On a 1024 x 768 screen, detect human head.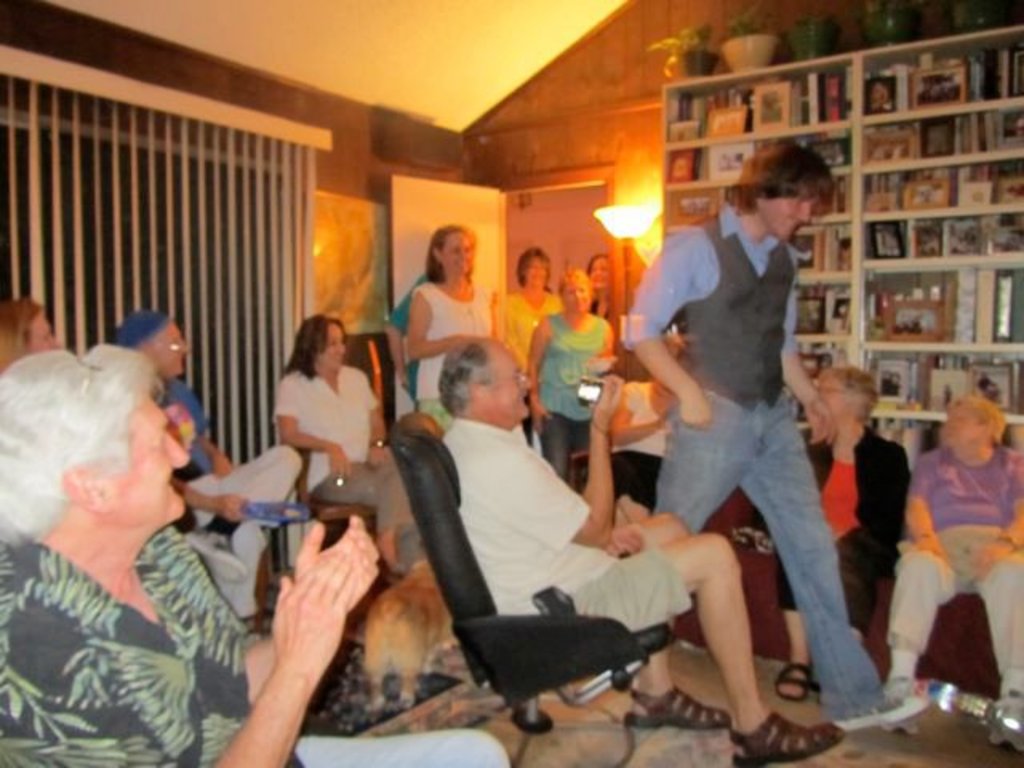
[x1=424, y1=222, x2=478, y2=277].
